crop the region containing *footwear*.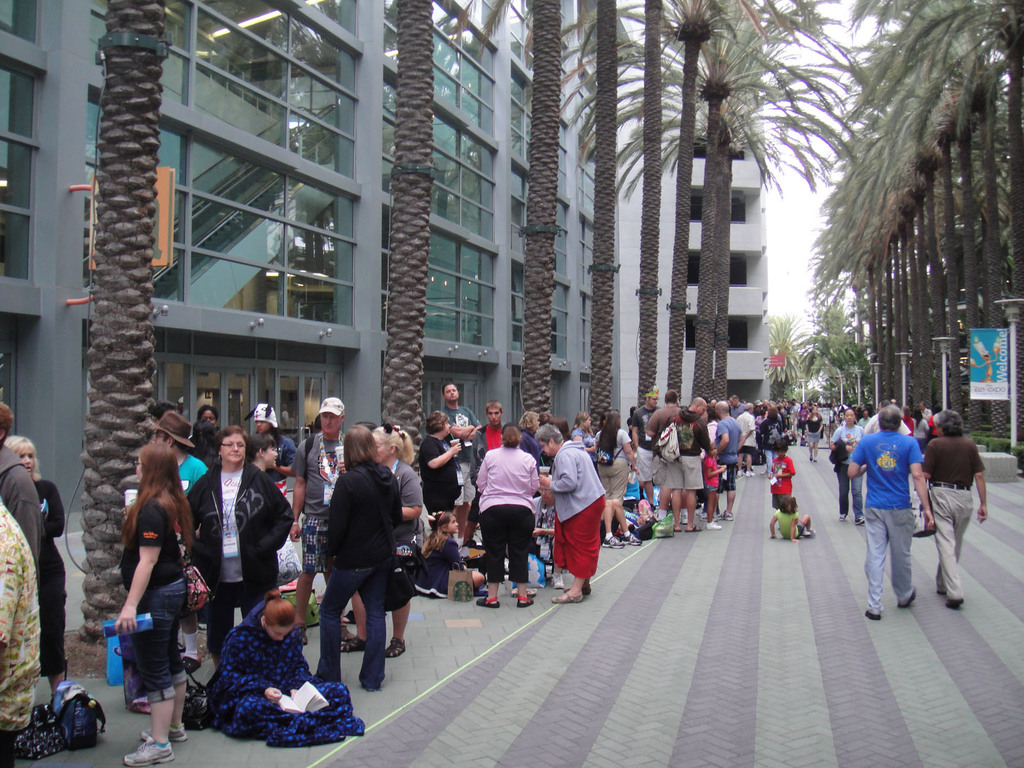
Crop region: rect(838, 513, 845, 521).
